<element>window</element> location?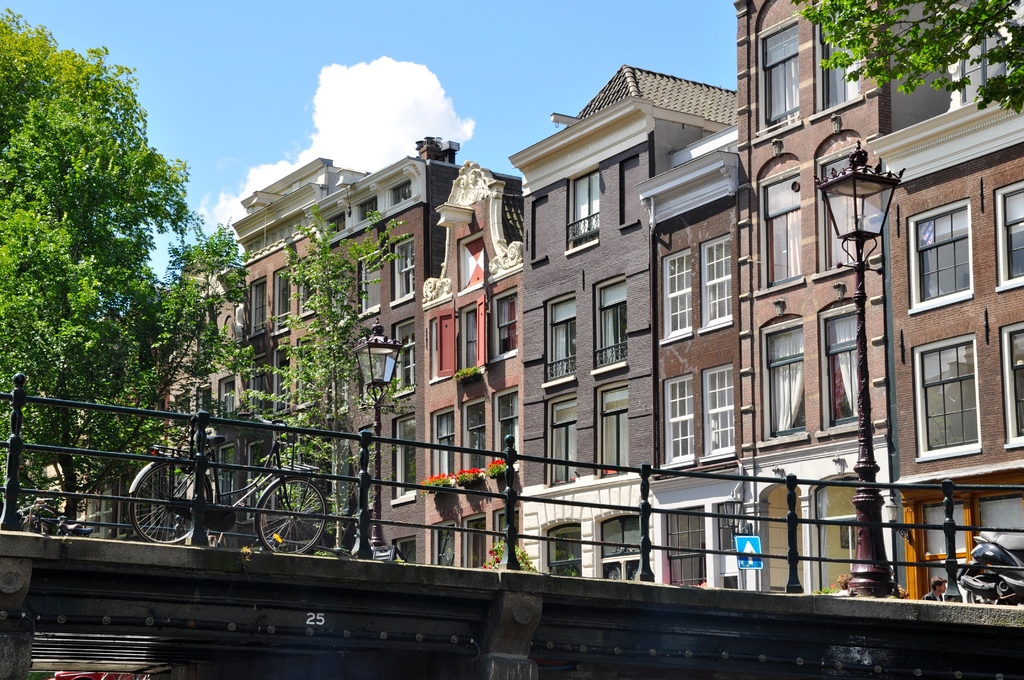
{"left": 536, "top": 193, "right": 556, "bottom": 273}
